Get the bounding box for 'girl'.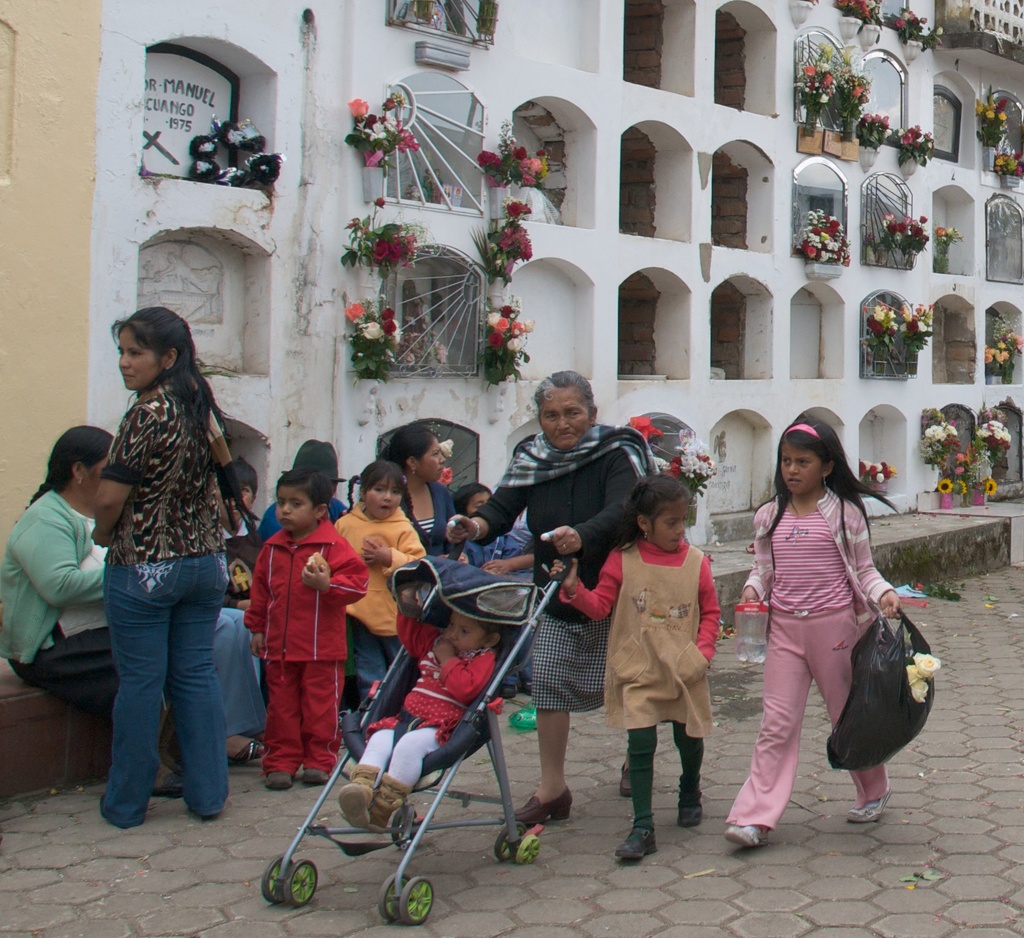
335, 581, 502, 835.
